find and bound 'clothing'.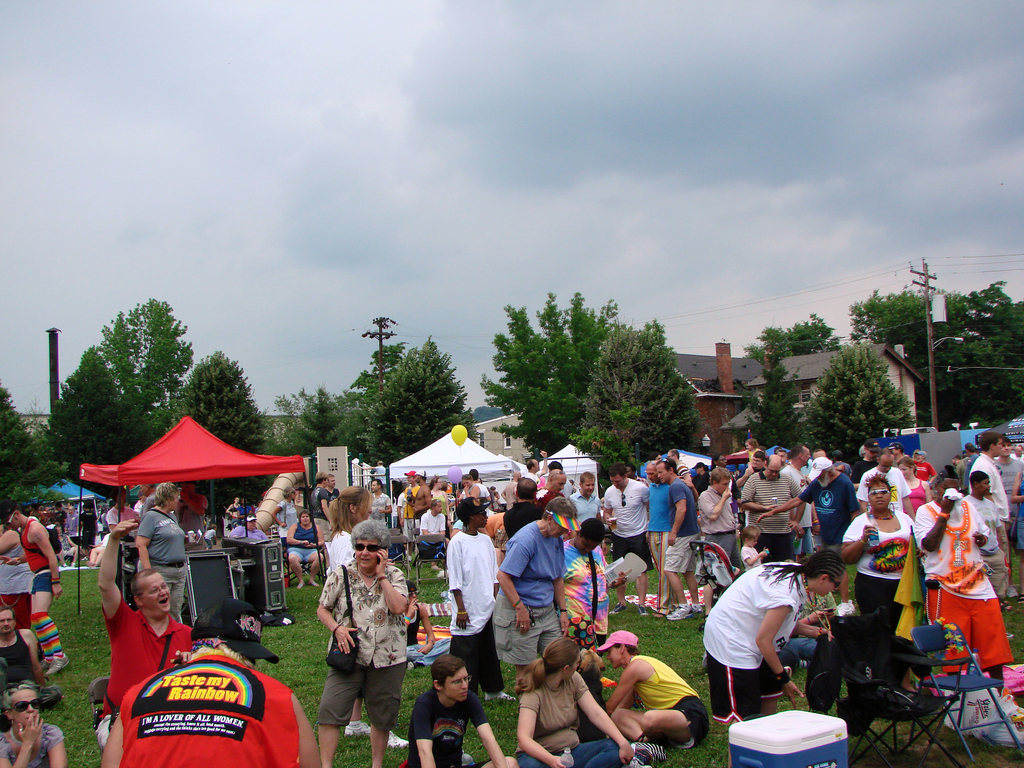
Bound: BBox(106, 506, 140, 542).
